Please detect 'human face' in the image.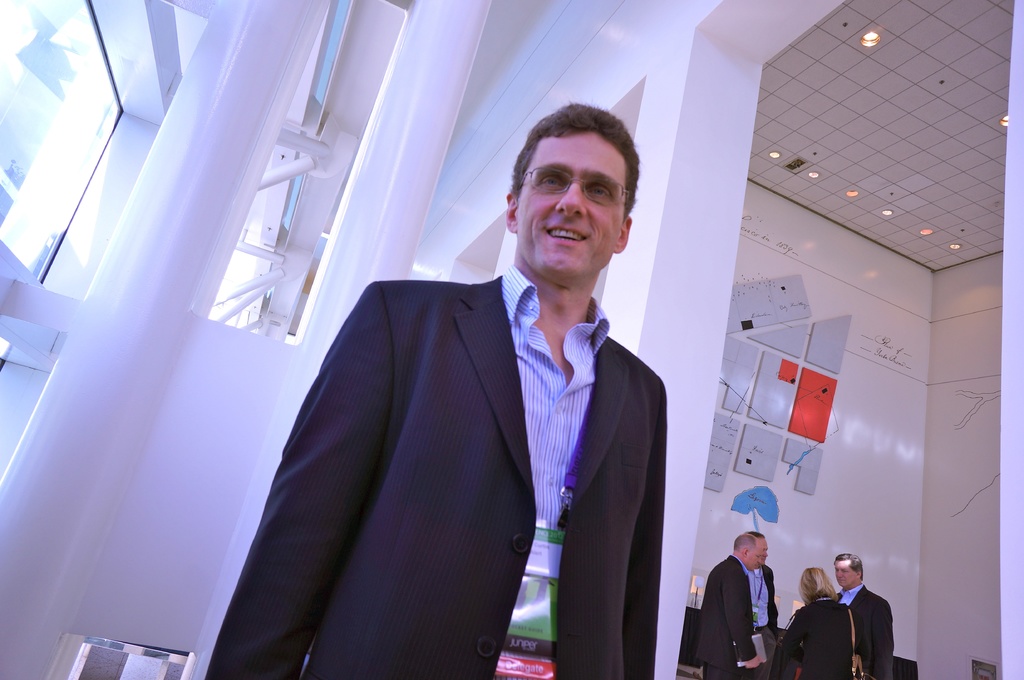
box=[520, 132, 626, 274].
